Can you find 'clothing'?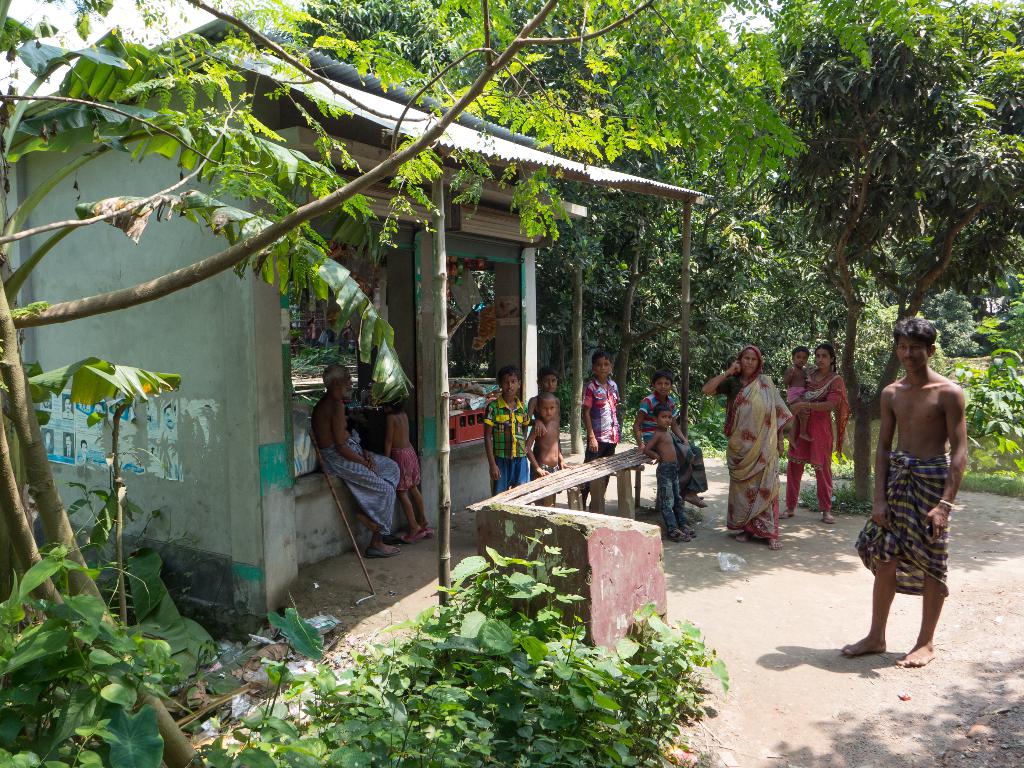
Yes, bounding box: pyautogui.locateOnScreen(389, 448, 422, 493).
